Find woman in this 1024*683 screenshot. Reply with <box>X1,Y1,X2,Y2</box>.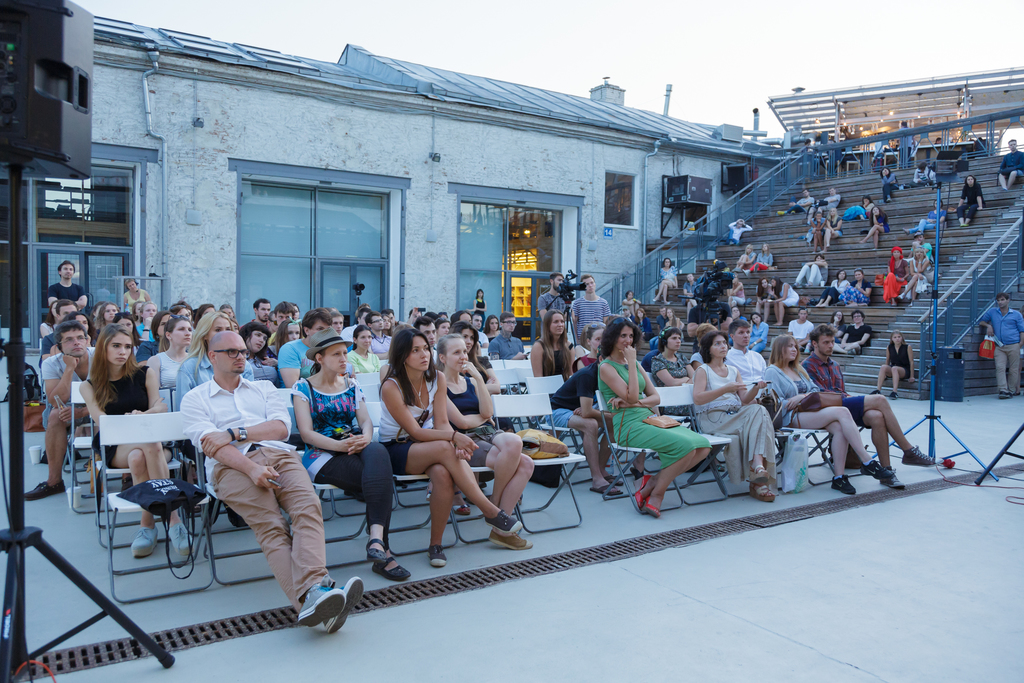
<box>465,290,486,324</box>.
